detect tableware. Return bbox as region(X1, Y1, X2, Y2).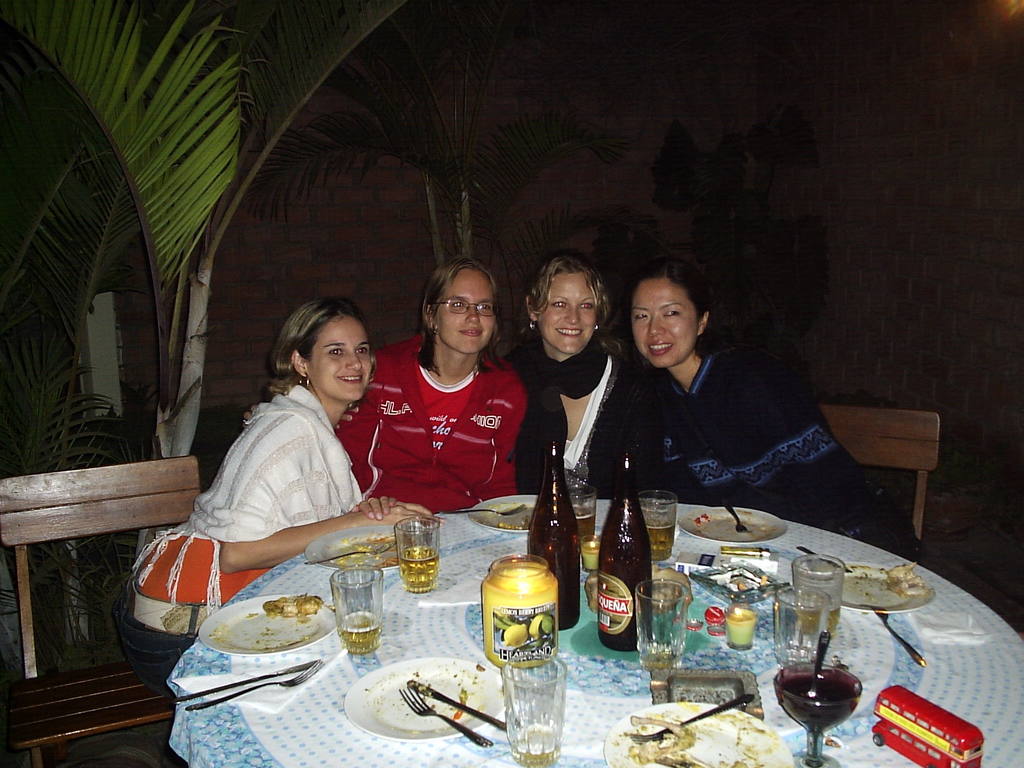
region(453, 499, 530, 515).
